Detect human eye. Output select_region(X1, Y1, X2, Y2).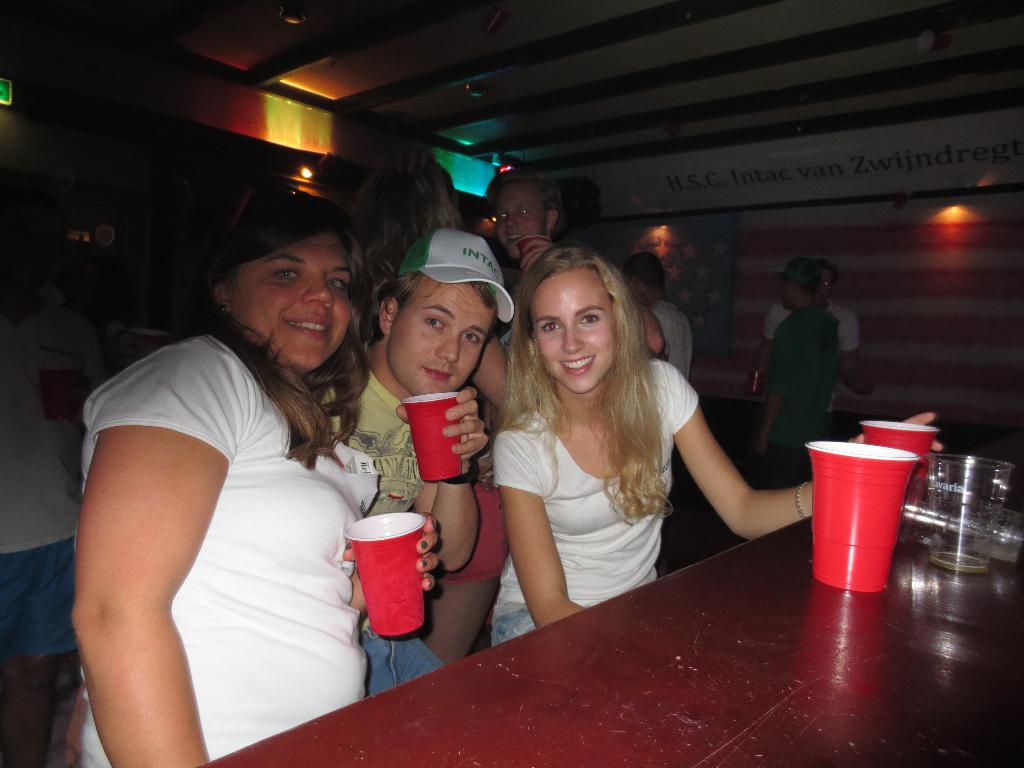
select_region(575, 307, 604, 331).
